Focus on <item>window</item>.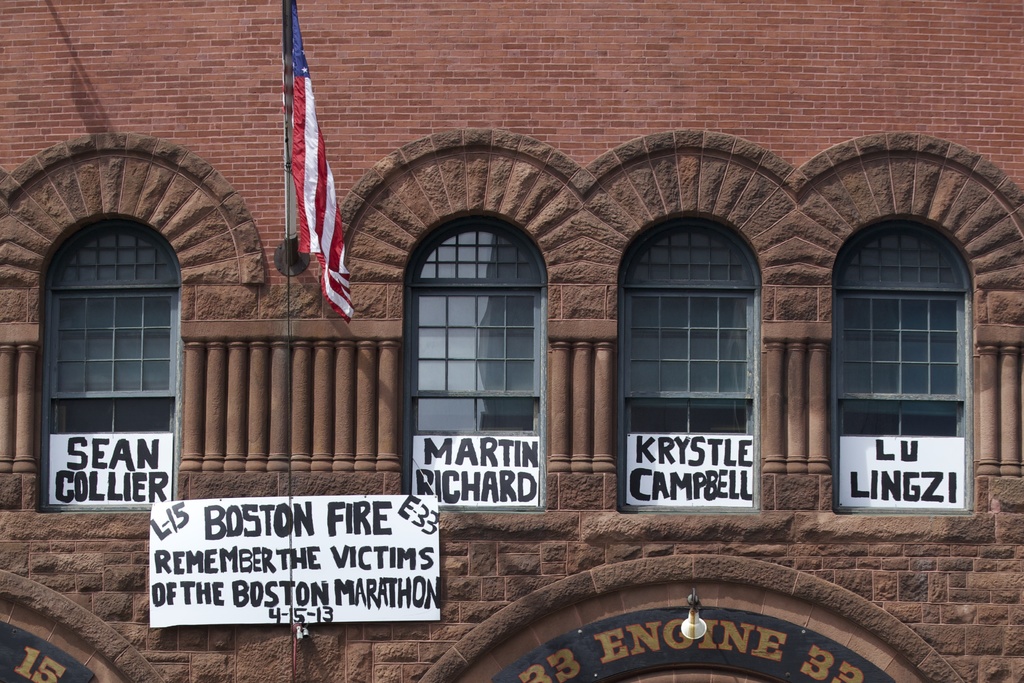
Focused at crop(834, 219, 978, 516).
